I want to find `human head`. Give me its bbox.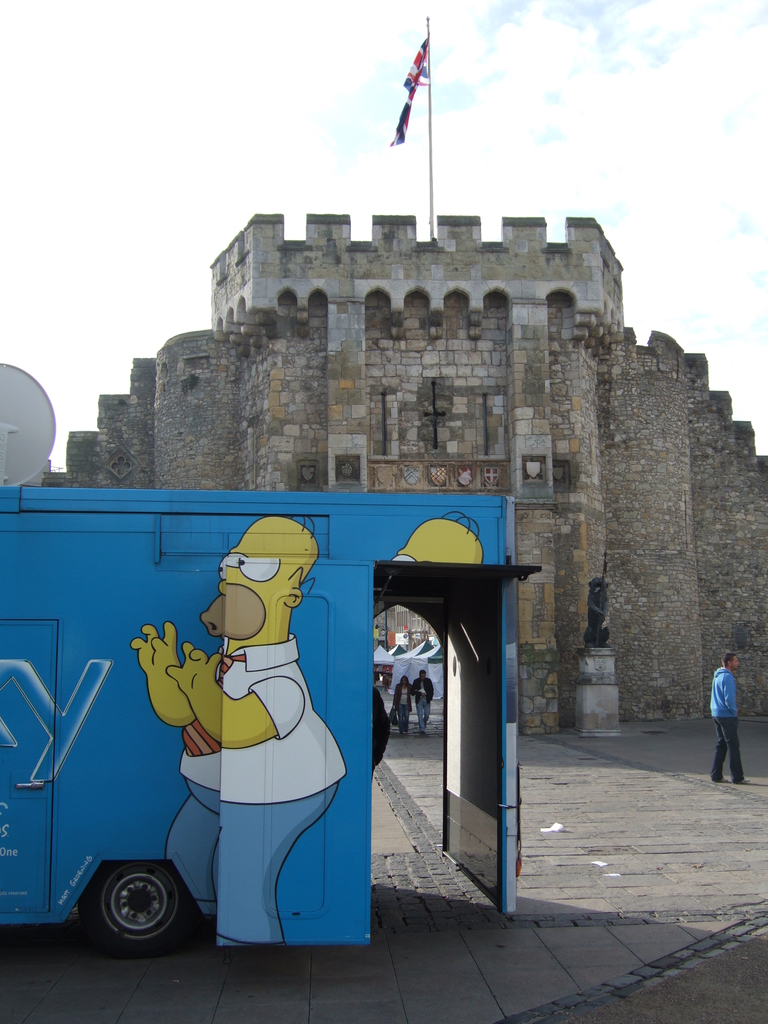
(401,674,408,688).
